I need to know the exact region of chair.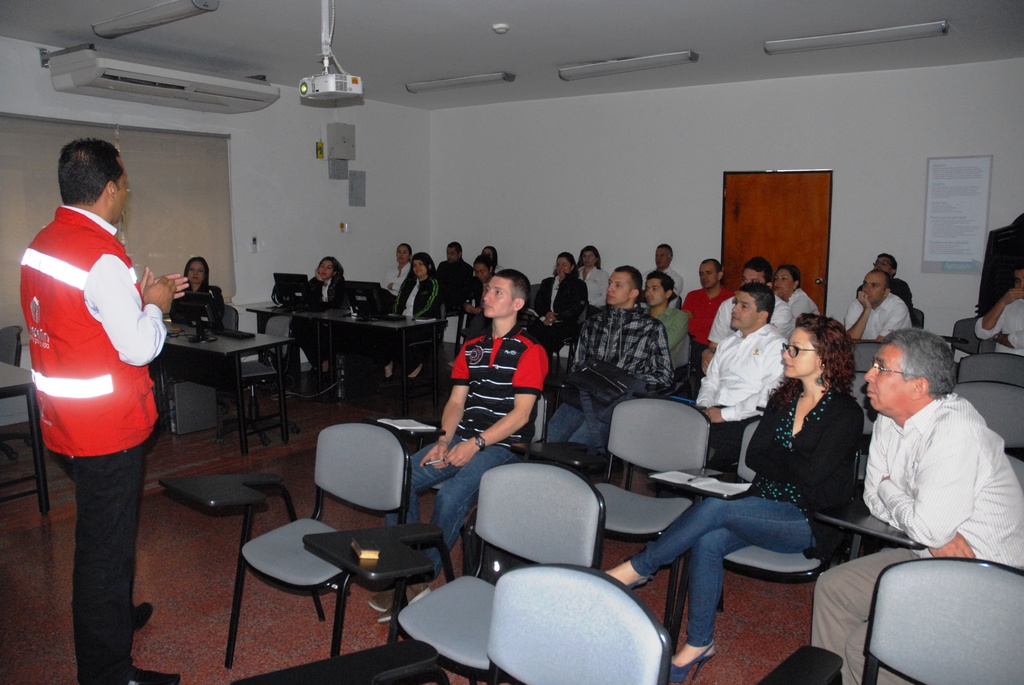
Region: 675 332 693 397.
